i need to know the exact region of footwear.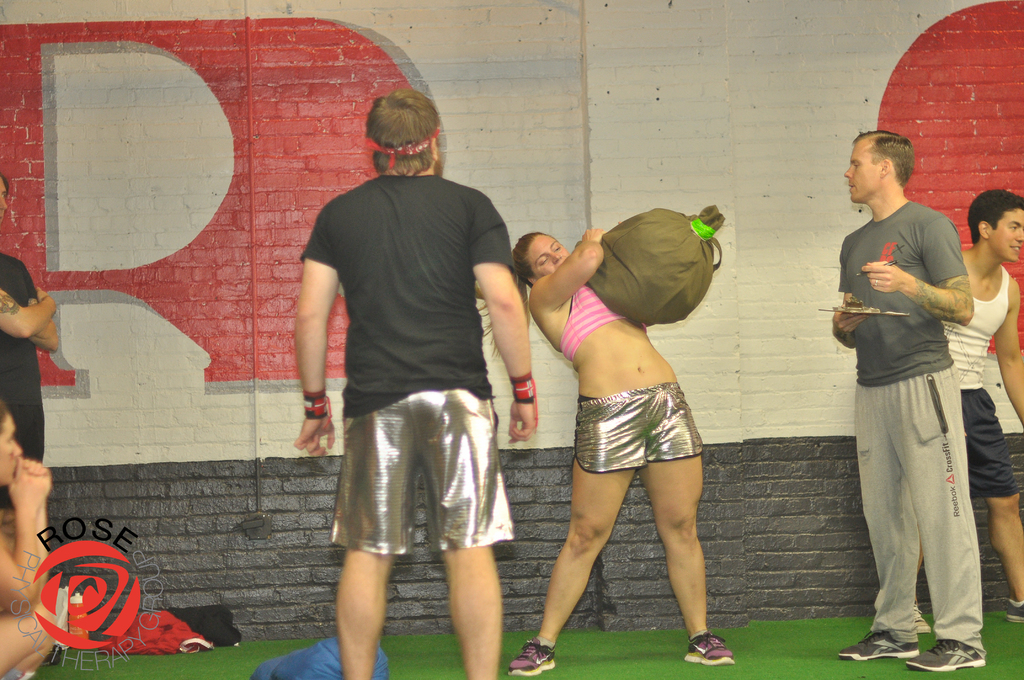
Region: 906 639 987 672.
